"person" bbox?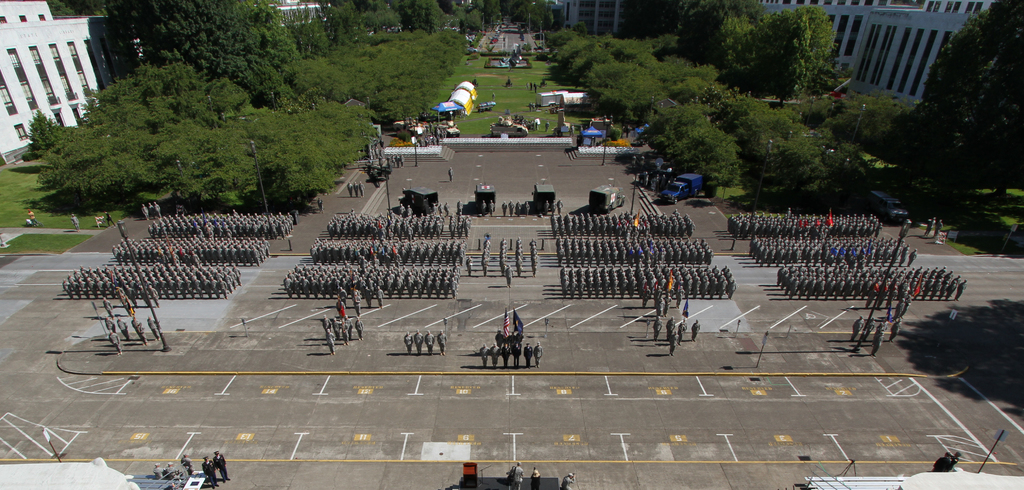
(left=557, top=470, right=575, bottom=489)
